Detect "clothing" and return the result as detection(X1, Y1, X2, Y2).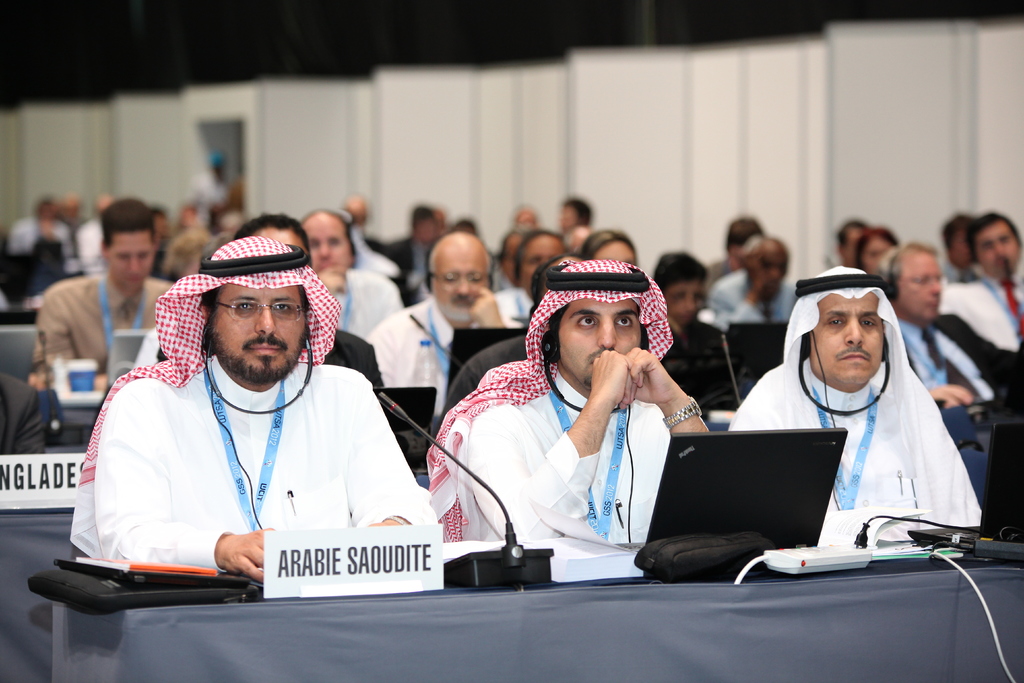
detection(337, 211, 394, 278).
